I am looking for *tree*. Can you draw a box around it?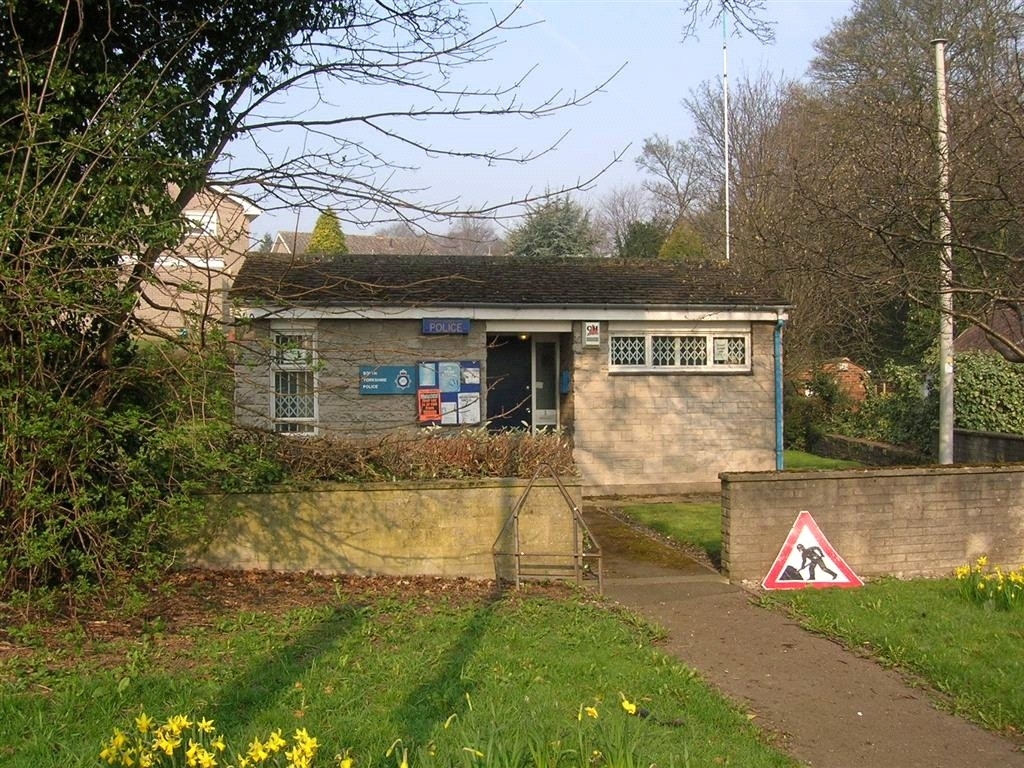
Sure, the bounding box is 774:56:1023:399.
